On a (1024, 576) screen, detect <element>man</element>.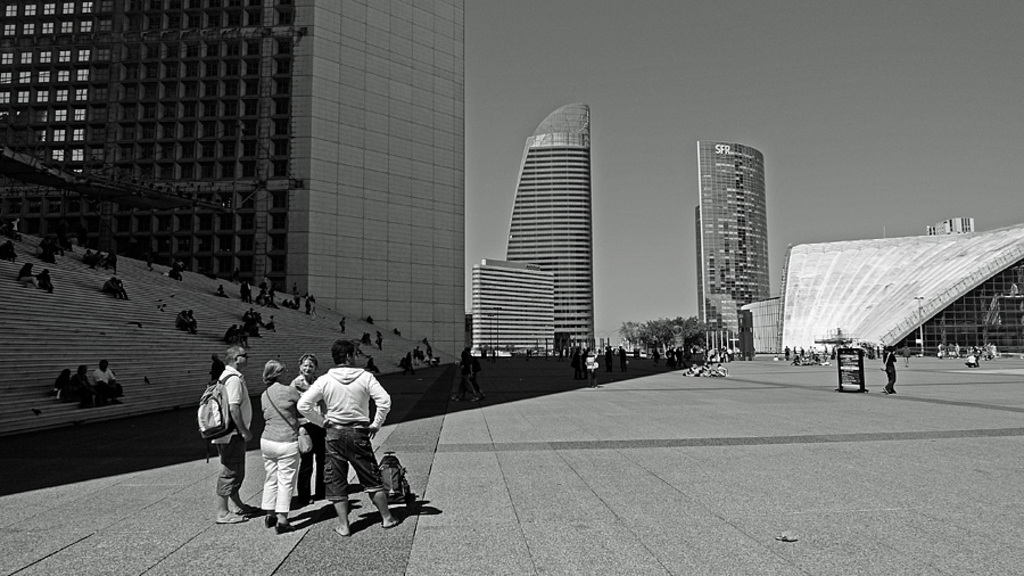
x1=71 y1=364 x2=97 y2=403.
